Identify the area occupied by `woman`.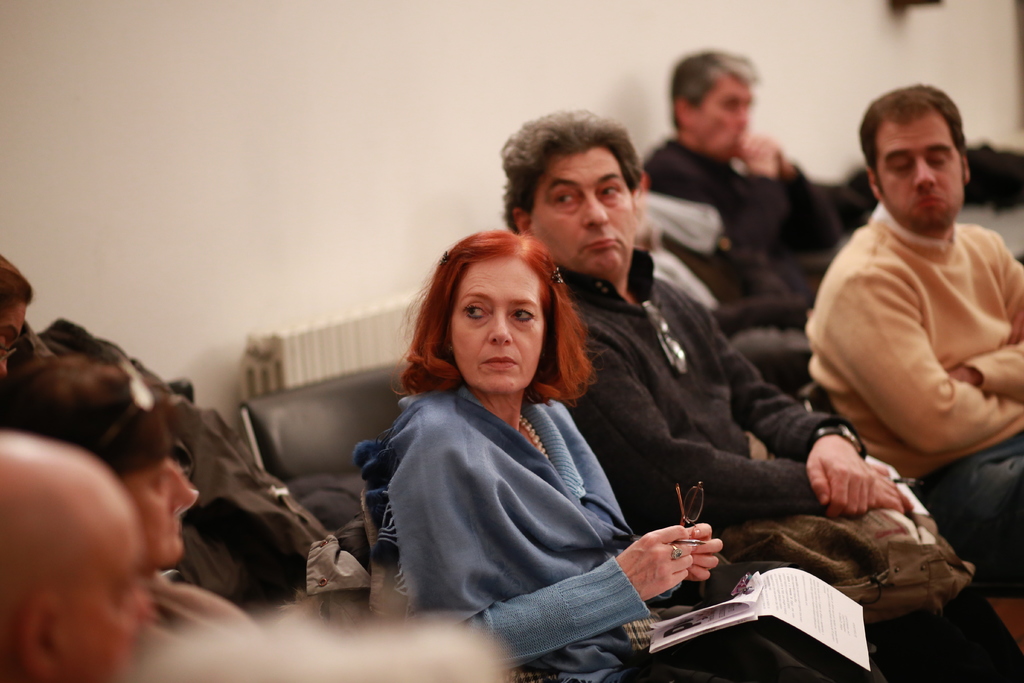
Area: 353, 188, 657, 672.
